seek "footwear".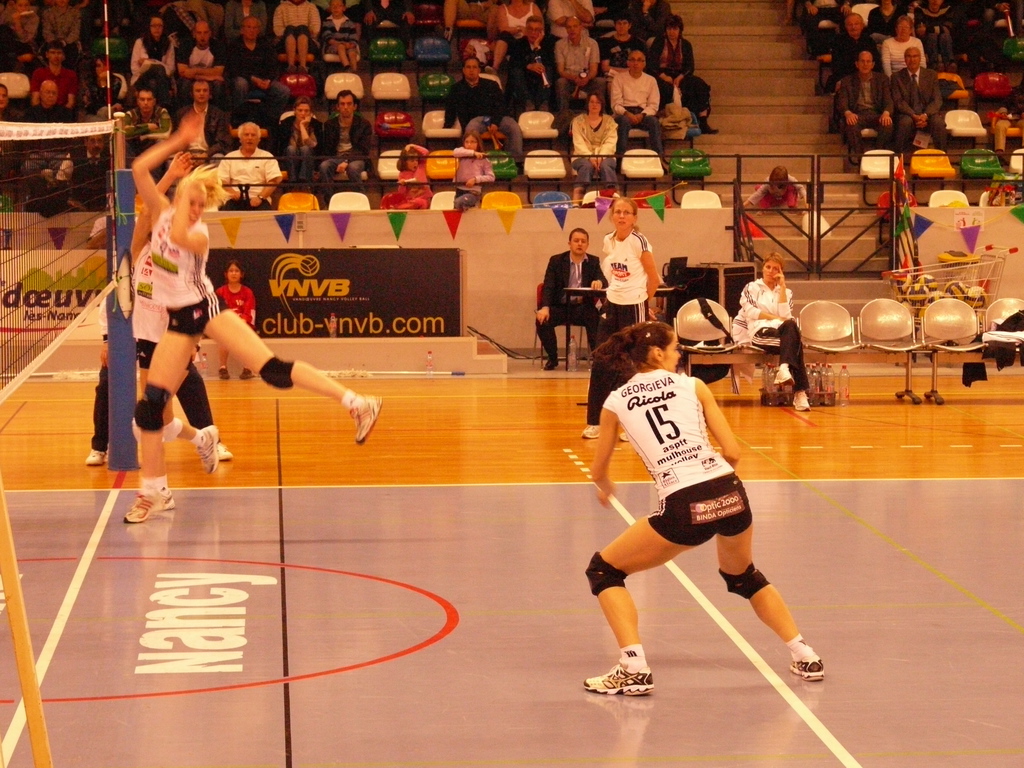
select_region(794, 393, 812, 413).
